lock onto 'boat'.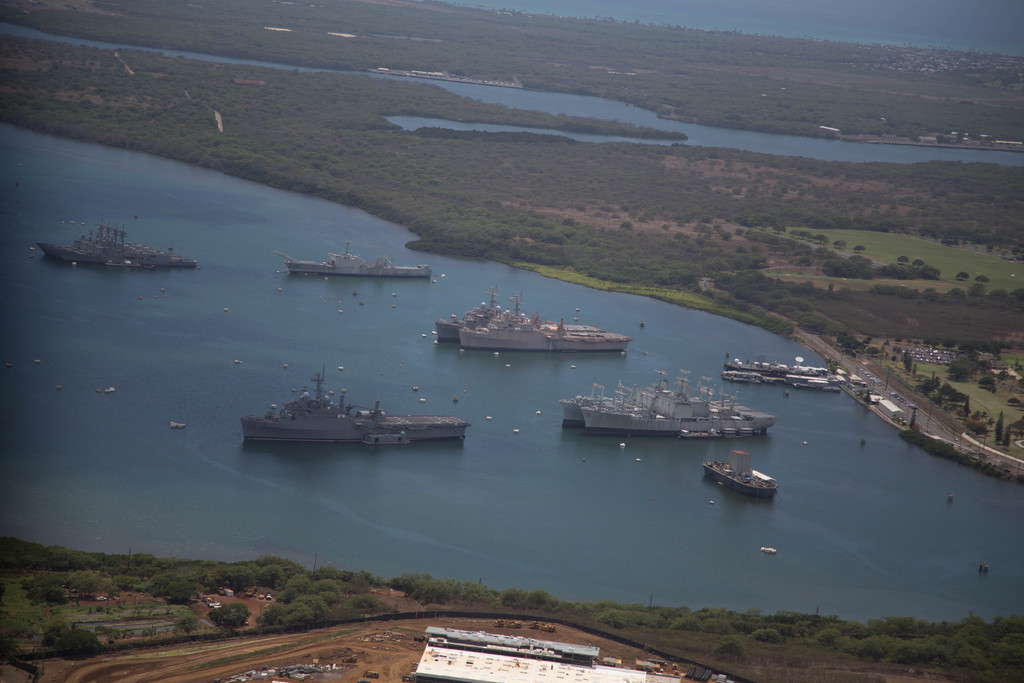
Locked: pyautogui.locateOnScreen(77, 220, 86, 226).
